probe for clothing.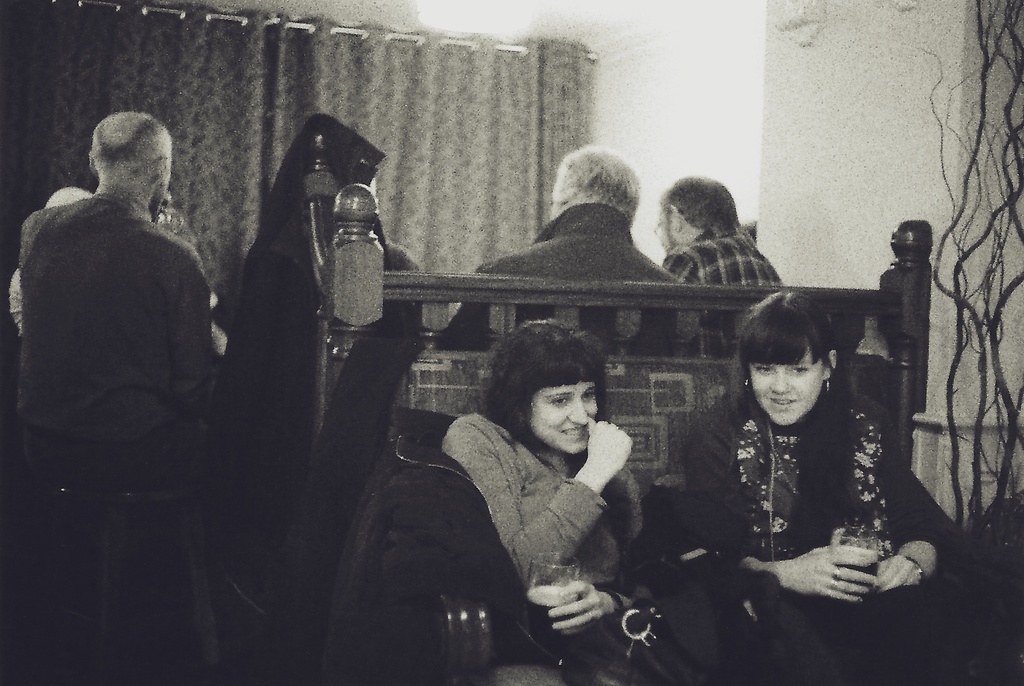
Probe result: x1=9 y1=183 x2=219 y2=685.
